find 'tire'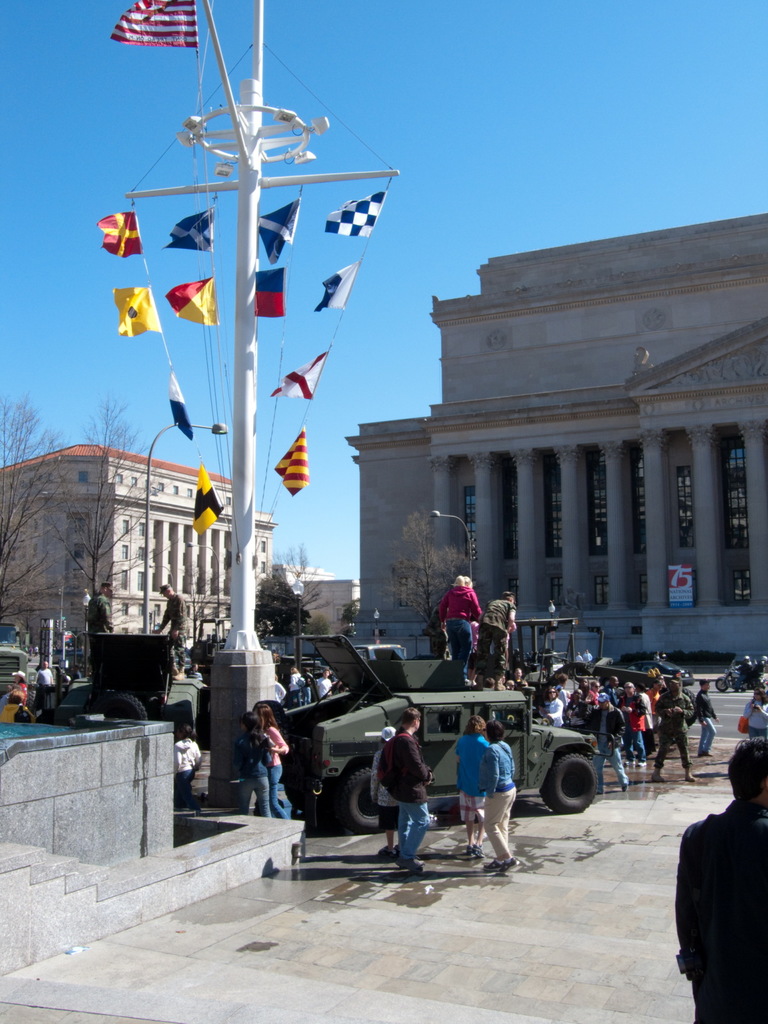
(left=538, top=743, right=608, bottom=815)
